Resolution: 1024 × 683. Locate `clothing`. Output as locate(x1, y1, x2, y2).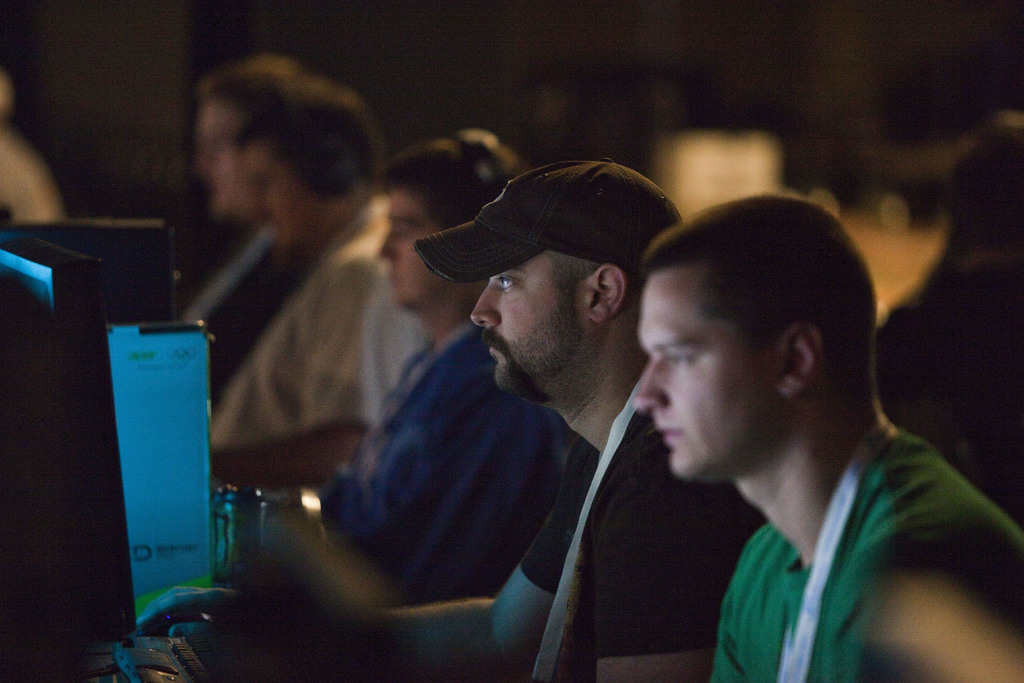
locate(510, 389, 748, 682).
